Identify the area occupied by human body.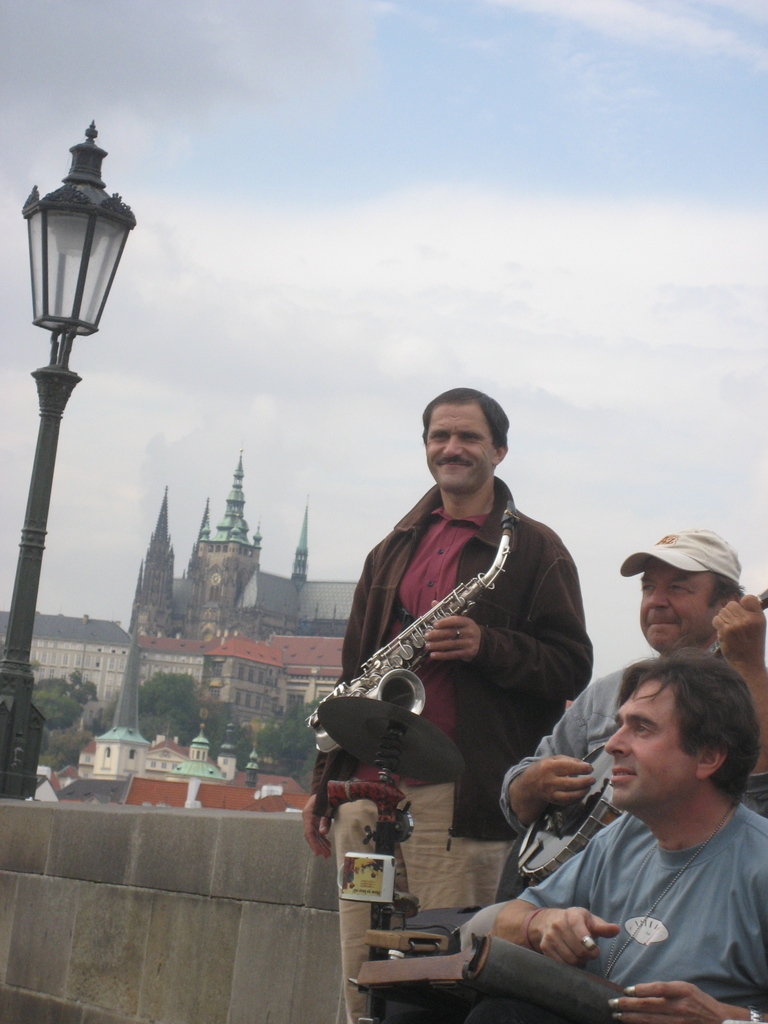
Area: l=460, t=799, r=767, b=1023.
